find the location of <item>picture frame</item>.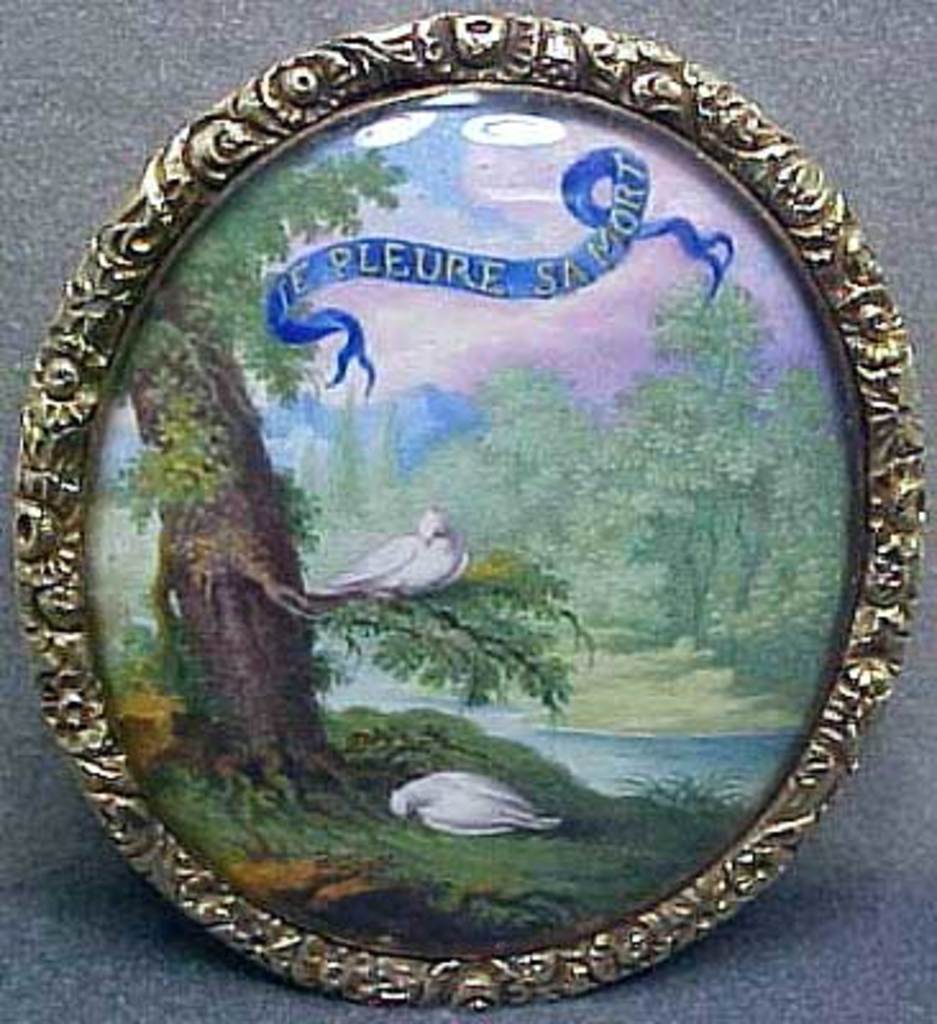
Location: [x1=0, y1=0, x2=936, y2=1006].
